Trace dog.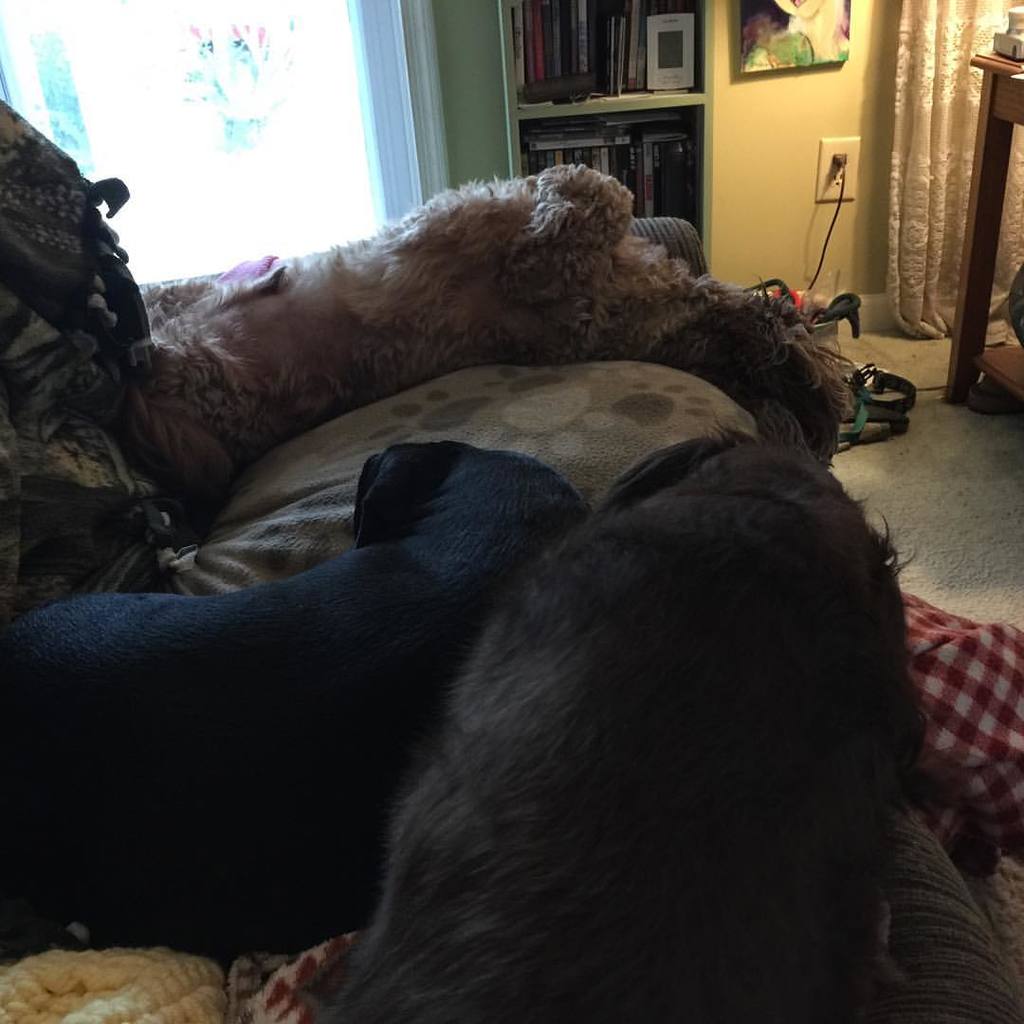
Traced to detection(84, 163, 867, 474).
